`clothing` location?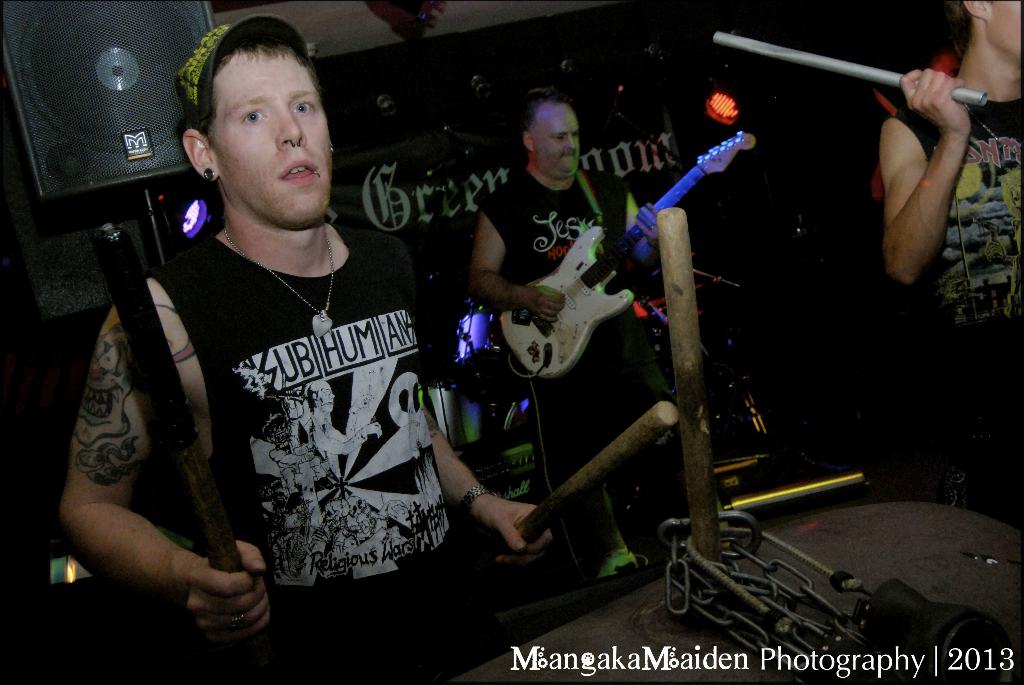
region(123, 235, 461, 678)
